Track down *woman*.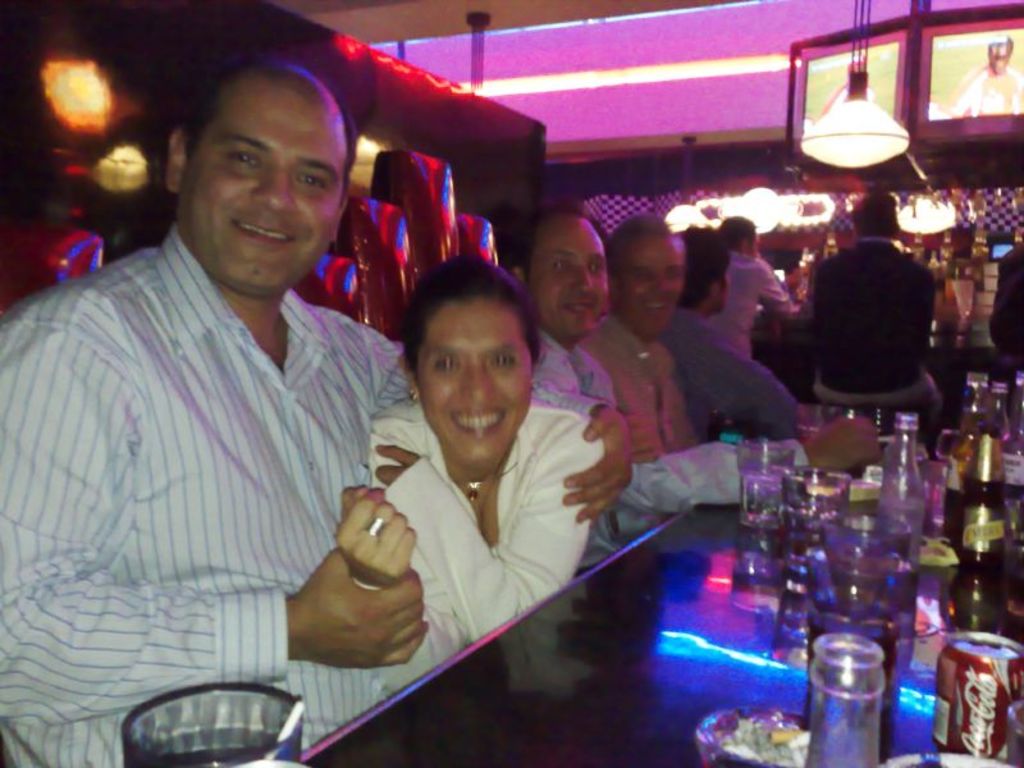
Tracked to {"x1": 337, "y1": 251, "x2": 611, "y2": 664}.
